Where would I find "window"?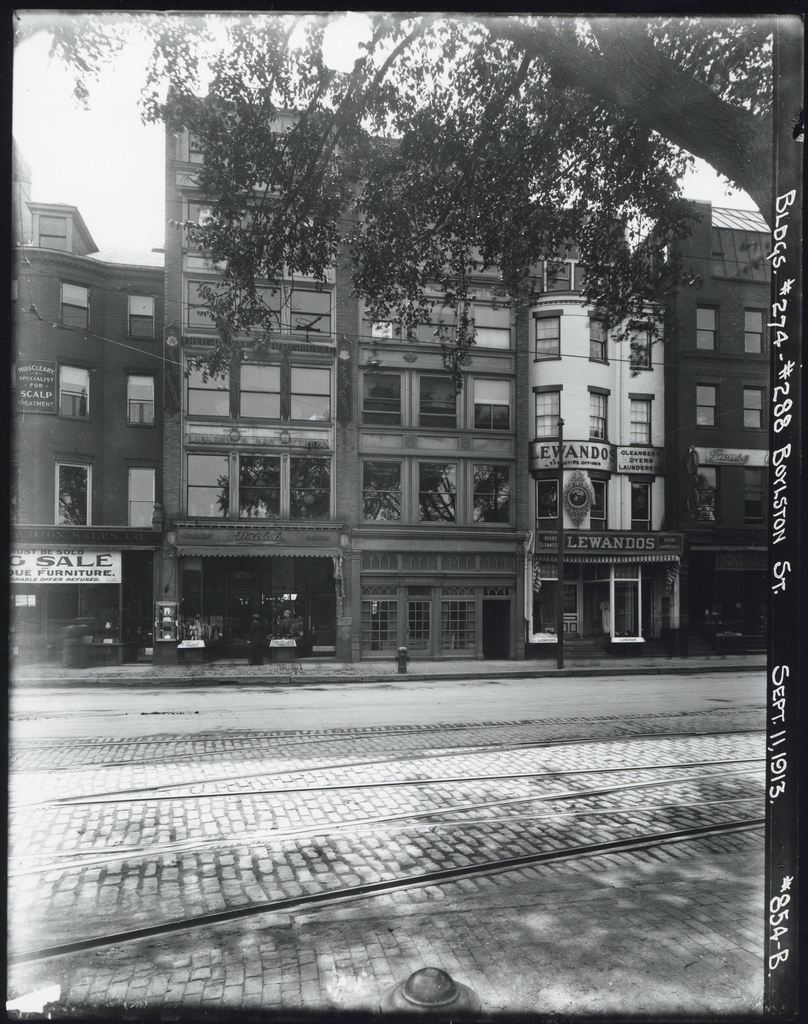
At box(186, 273, 225, 331).
